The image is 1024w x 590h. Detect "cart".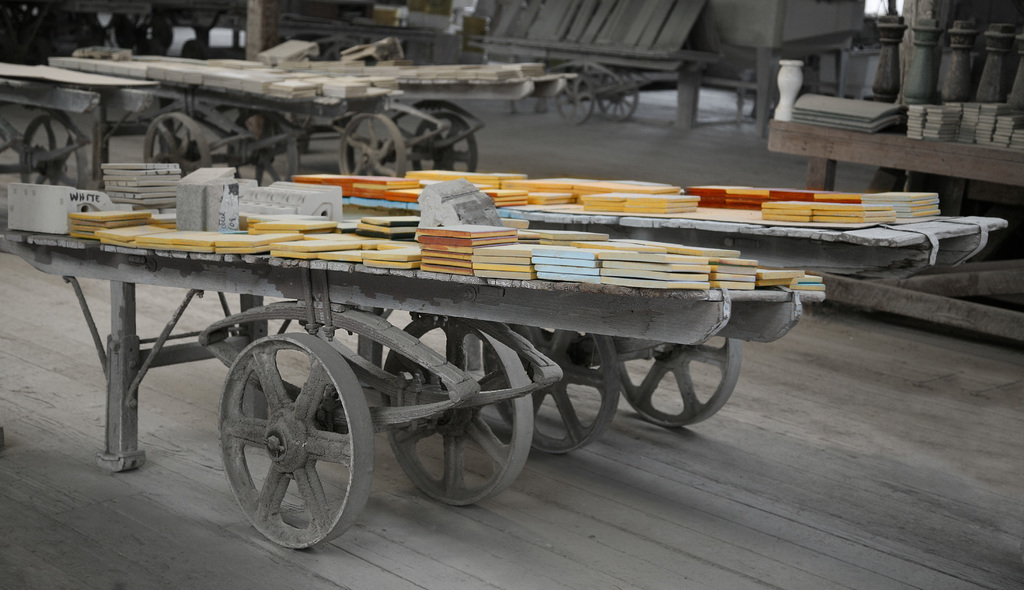
Detection: left=471, top=27, right=725, bottom=122.
